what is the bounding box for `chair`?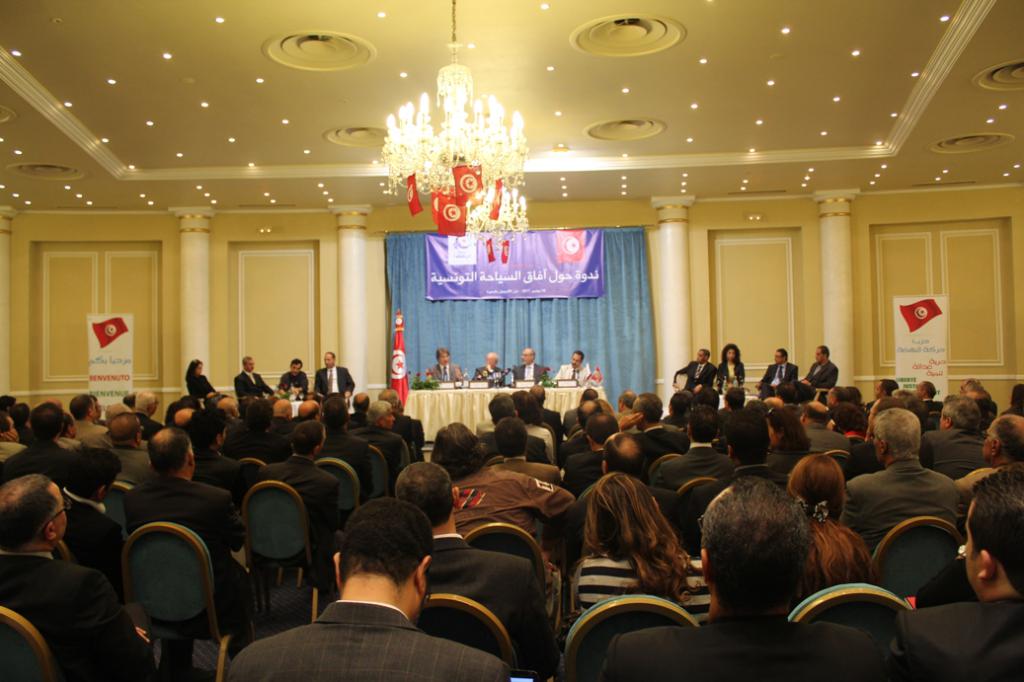
[x1=230, y1=482, x2=335, y2=625].
